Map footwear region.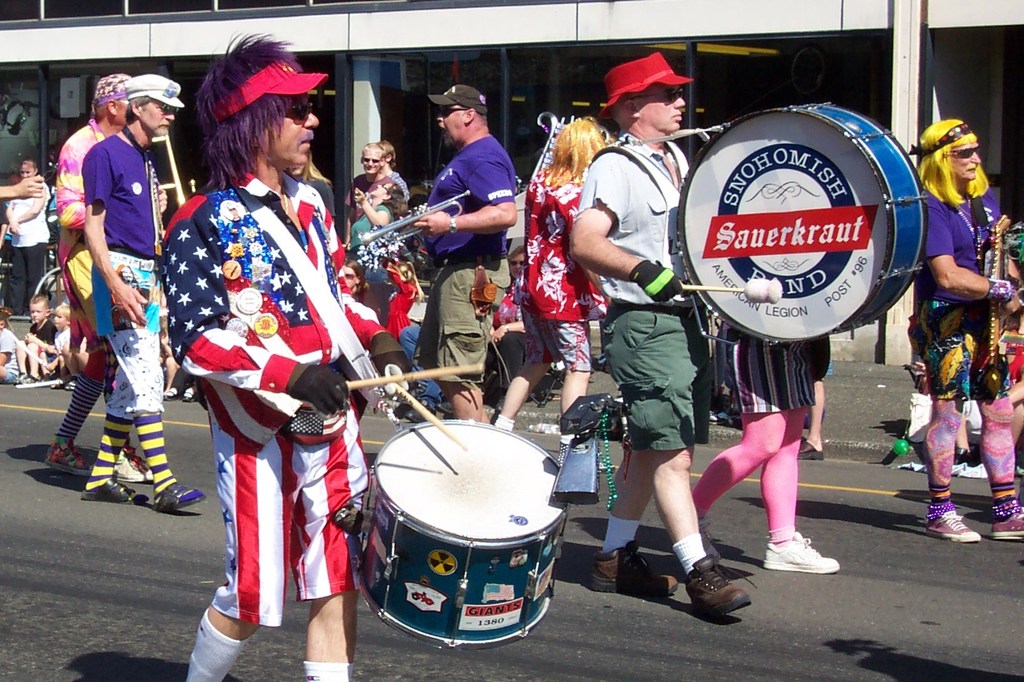
Mapped to l=45, t=438, r=93, b=476.
